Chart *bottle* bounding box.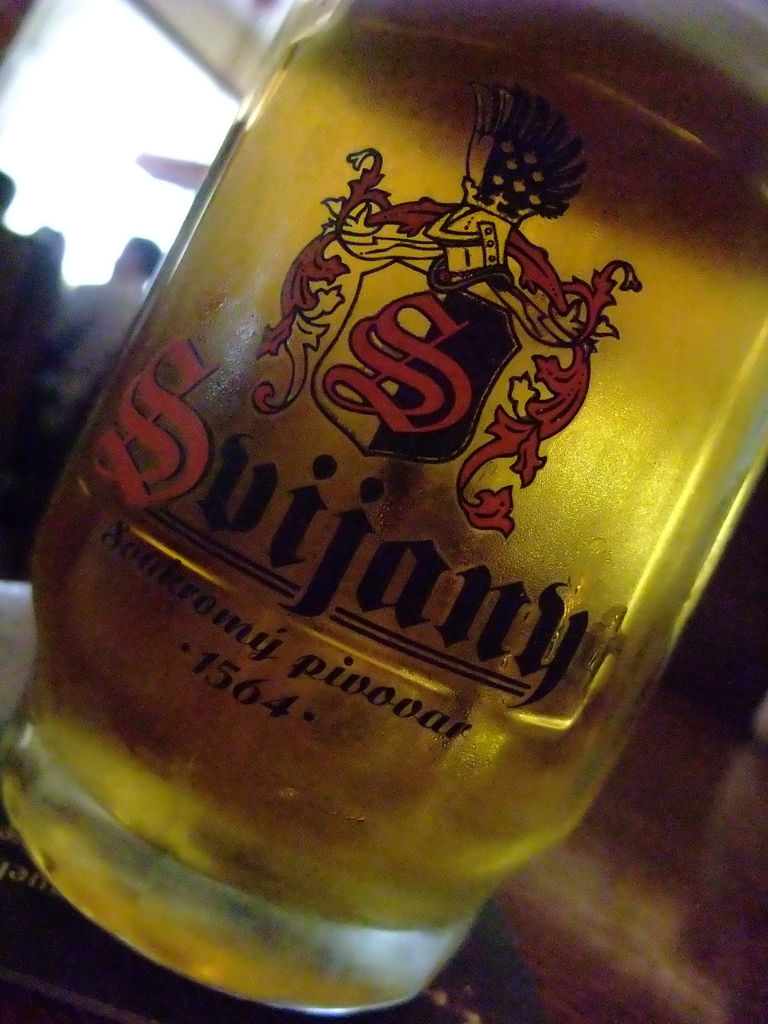
Charted: (x1=0, y1=0, x2=767, y2=1016).
